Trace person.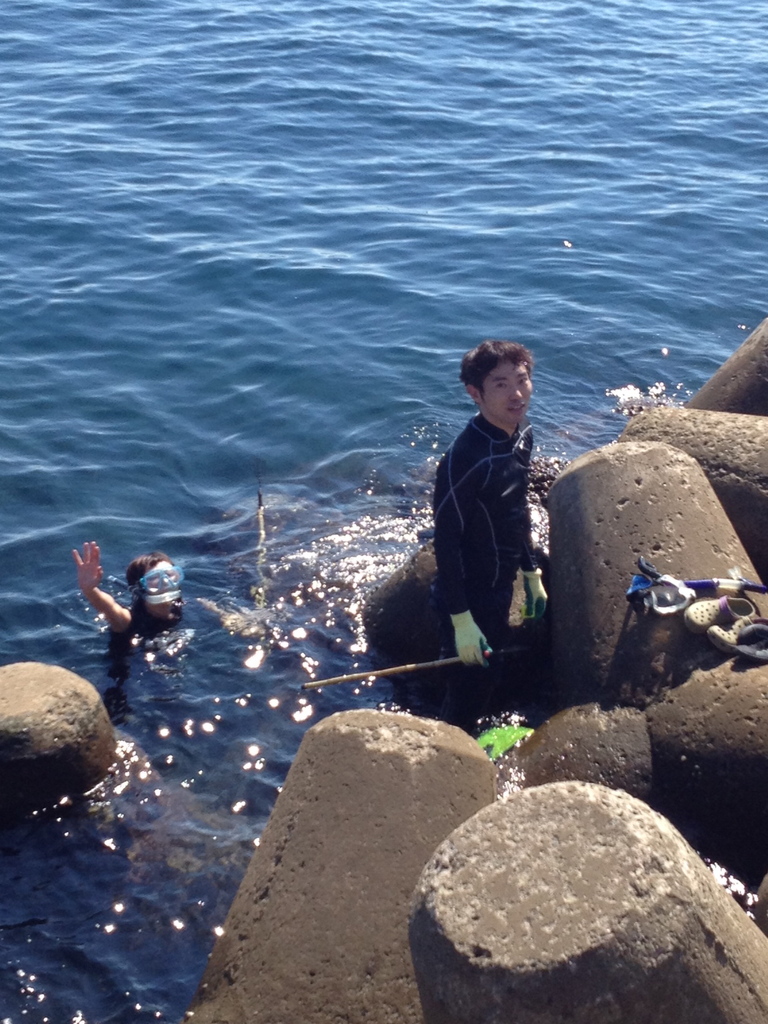
Traced to locate(72, 538, 186, 650).
